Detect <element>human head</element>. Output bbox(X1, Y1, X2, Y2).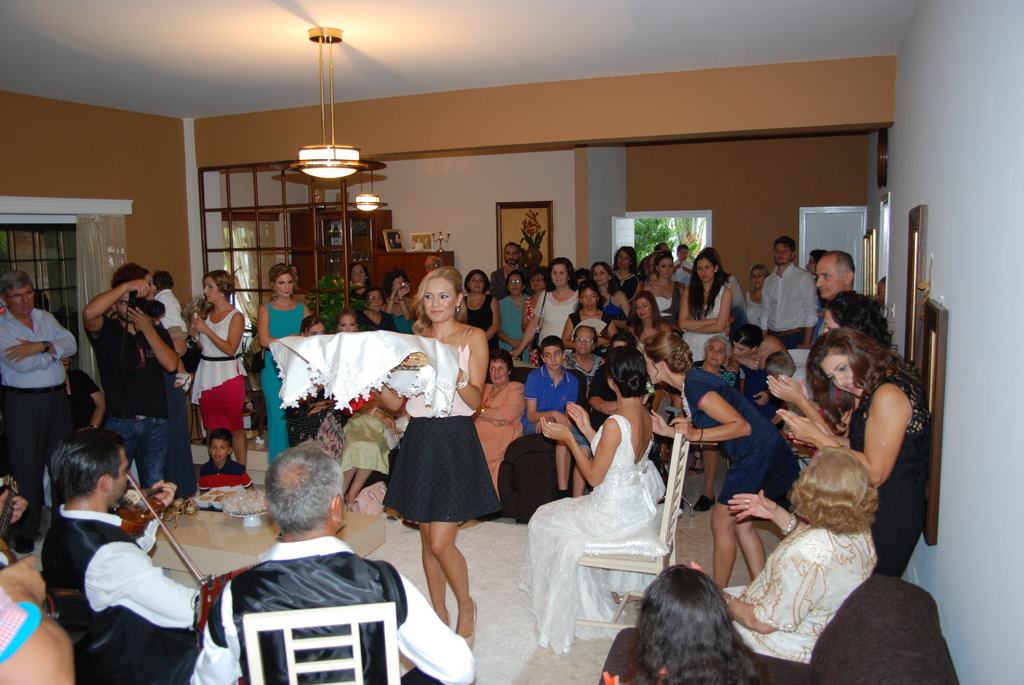
bbox(776, 235, 792, 268).
